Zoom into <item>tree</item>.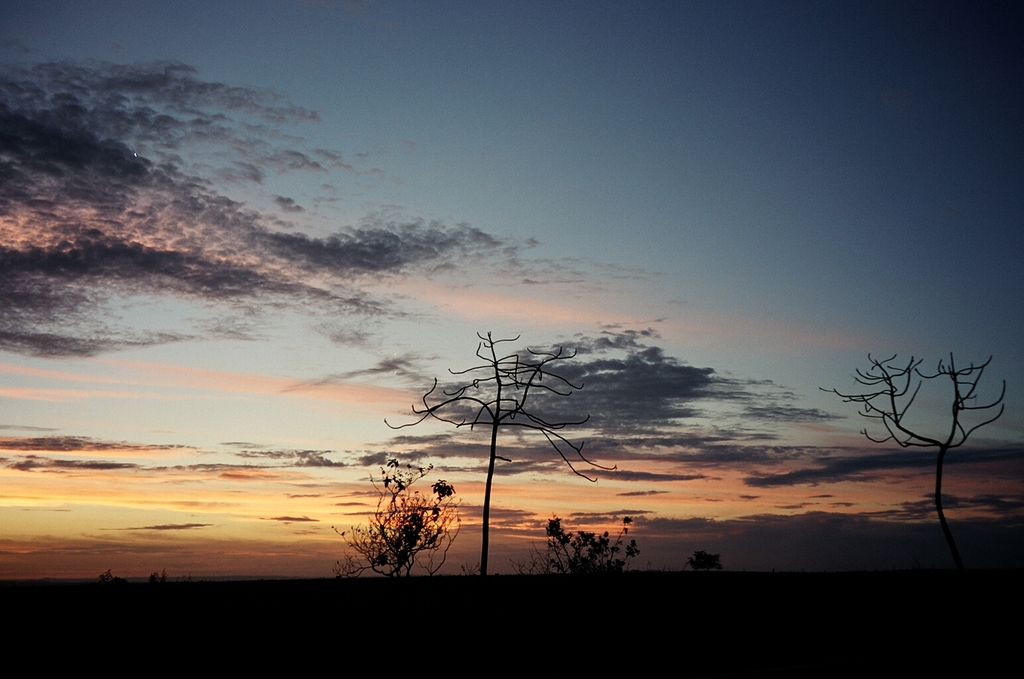
Zoom target: 336,451,472,587.
